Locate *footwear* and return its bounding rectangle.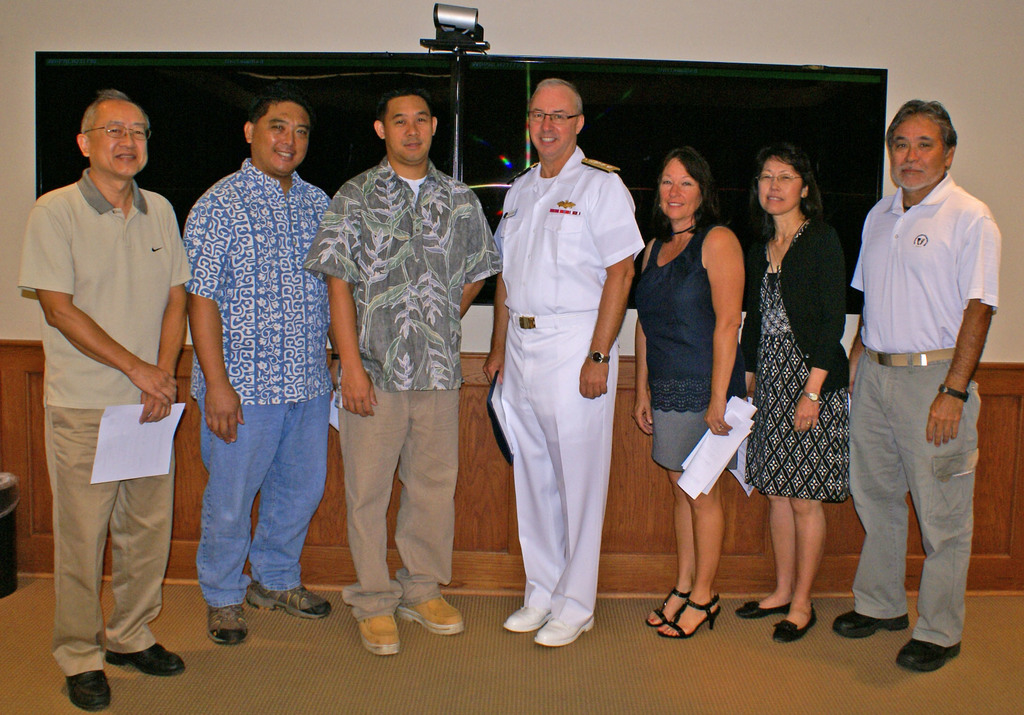
Rect(246, 578, 335, 623).
